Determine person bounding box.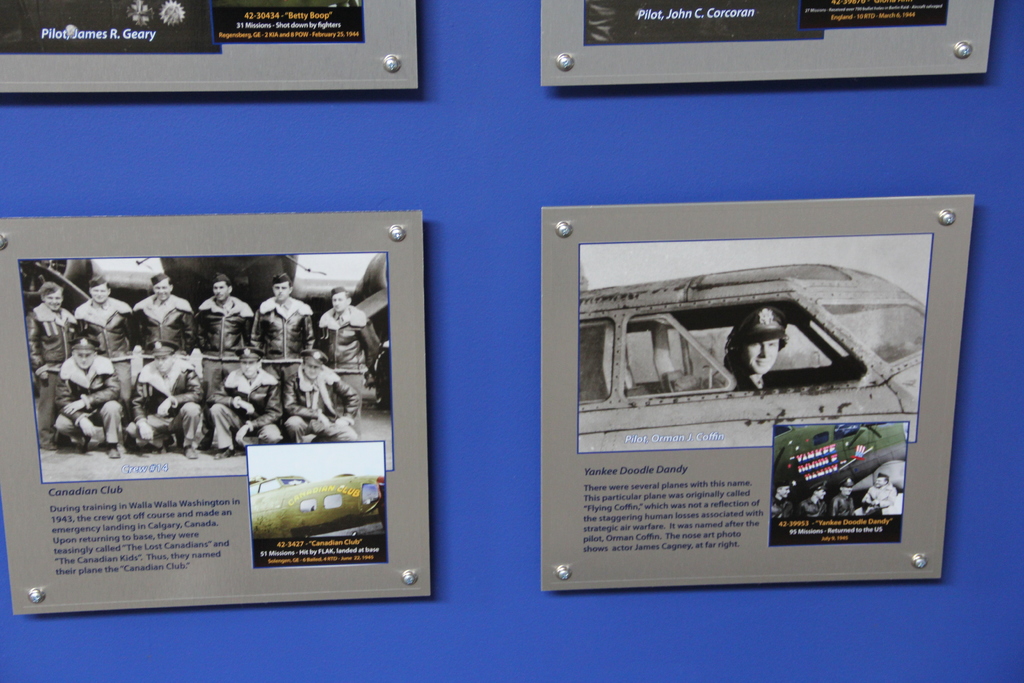
Determined: BBox(129, 273, 198, 353).
